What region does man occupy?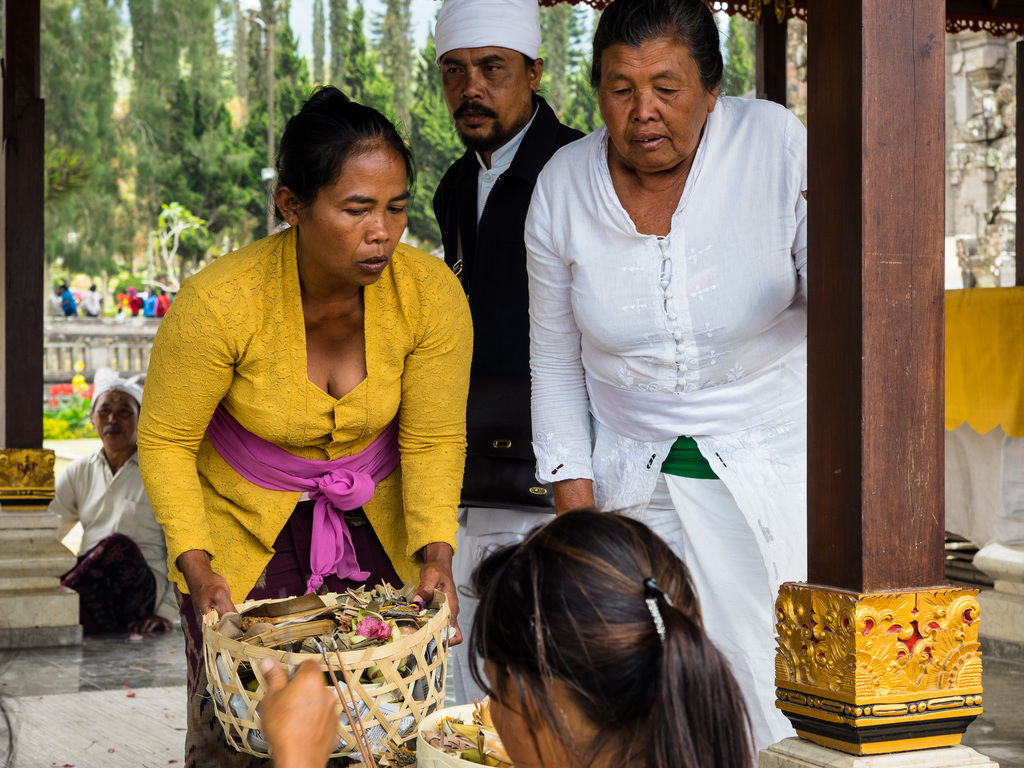
pyautogui.locateOnScreen(40, 370, 154, 649).
